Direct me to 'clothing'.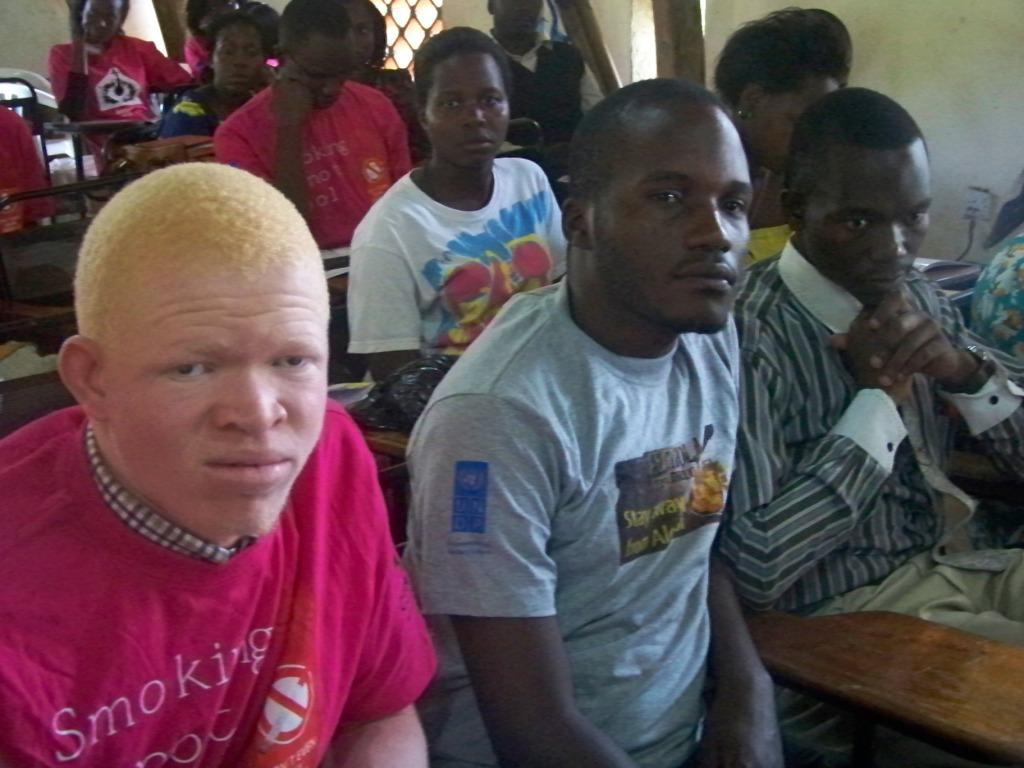
Direction: crop(0, 411, 437, 767).
